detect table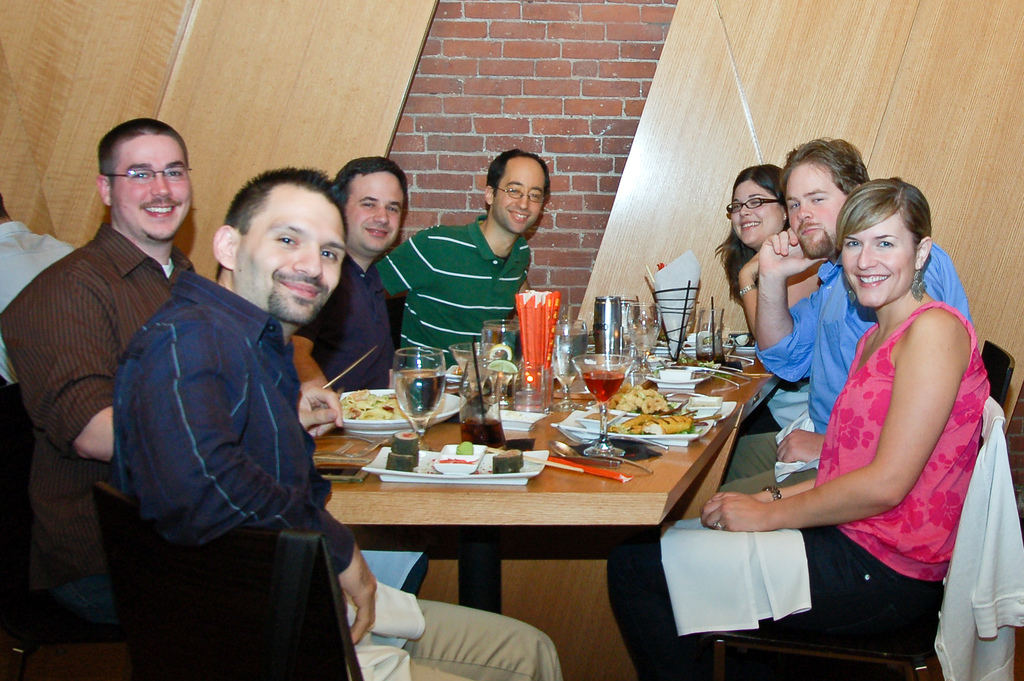
(x1=284, y1=345, x2=778, y2=655)
